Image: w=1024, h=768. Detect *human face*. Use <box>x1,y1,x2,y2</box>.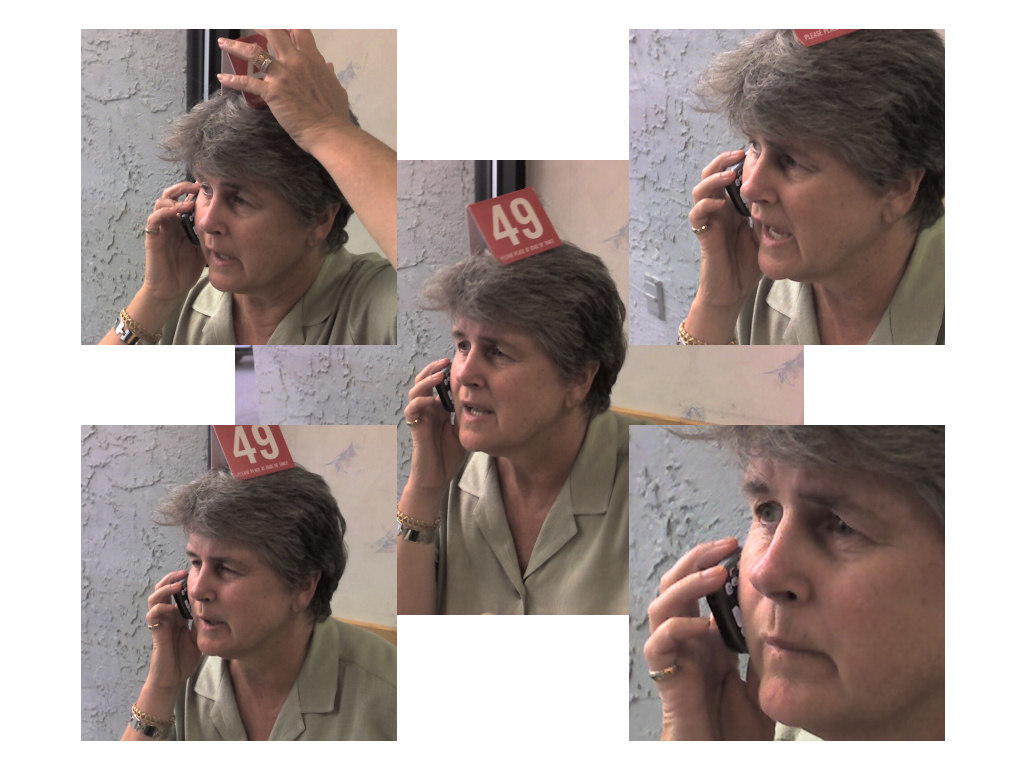
<box>443,307,574,449</box>.
